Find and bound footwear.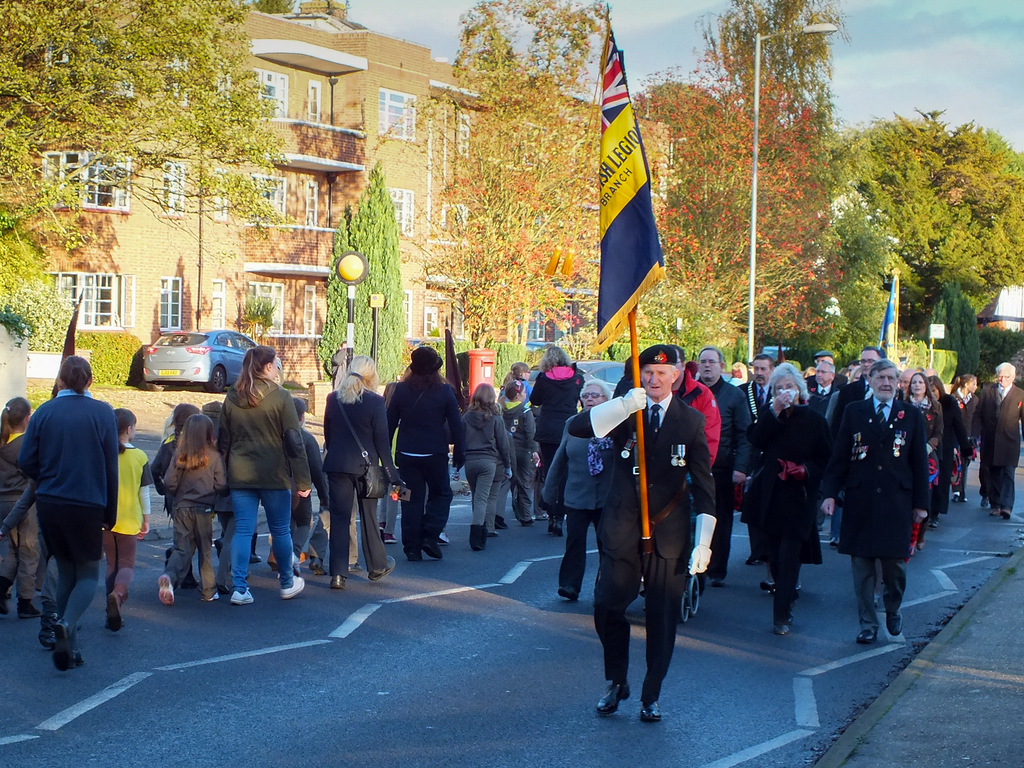
Bound: box=[829, 537, 840, 549].
